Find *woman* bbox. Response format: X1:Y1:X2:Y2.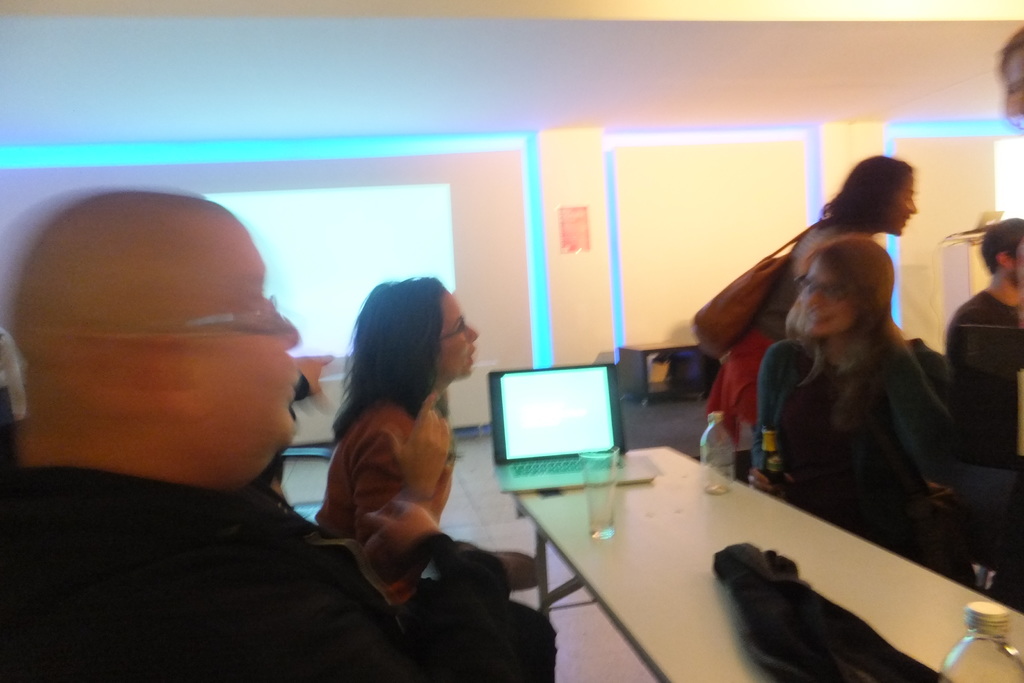
703:152:922:476.
